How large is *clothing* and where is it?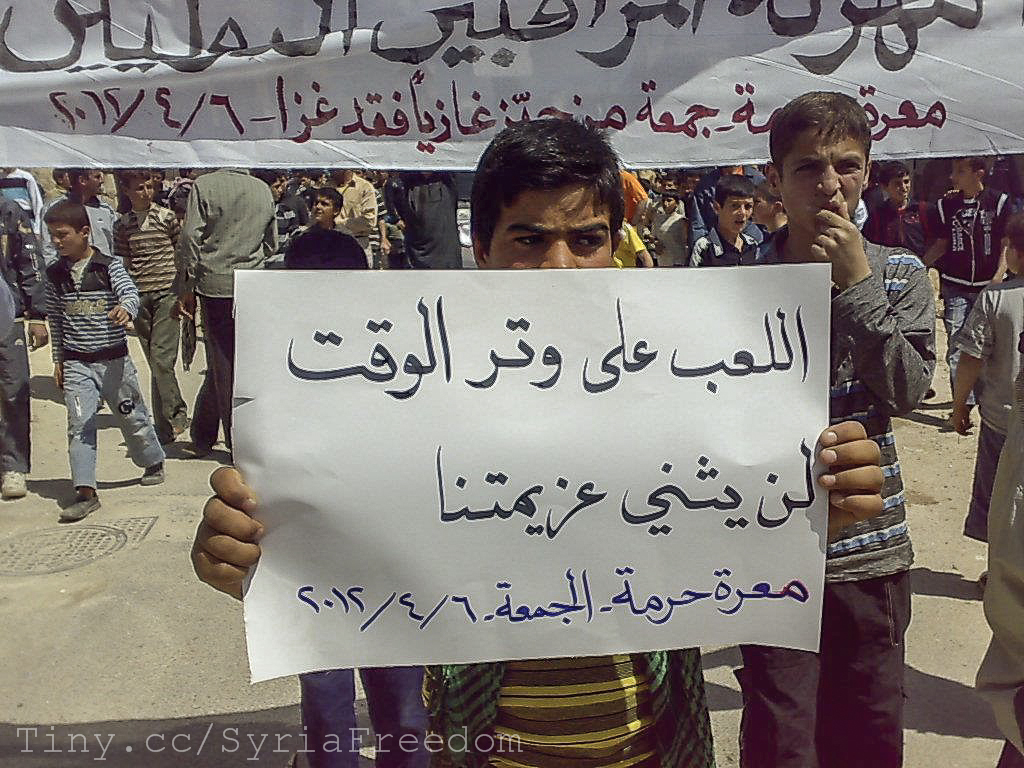
Bounding box: pyautogui.locateOnScreen(49, 246, 166, 493).
